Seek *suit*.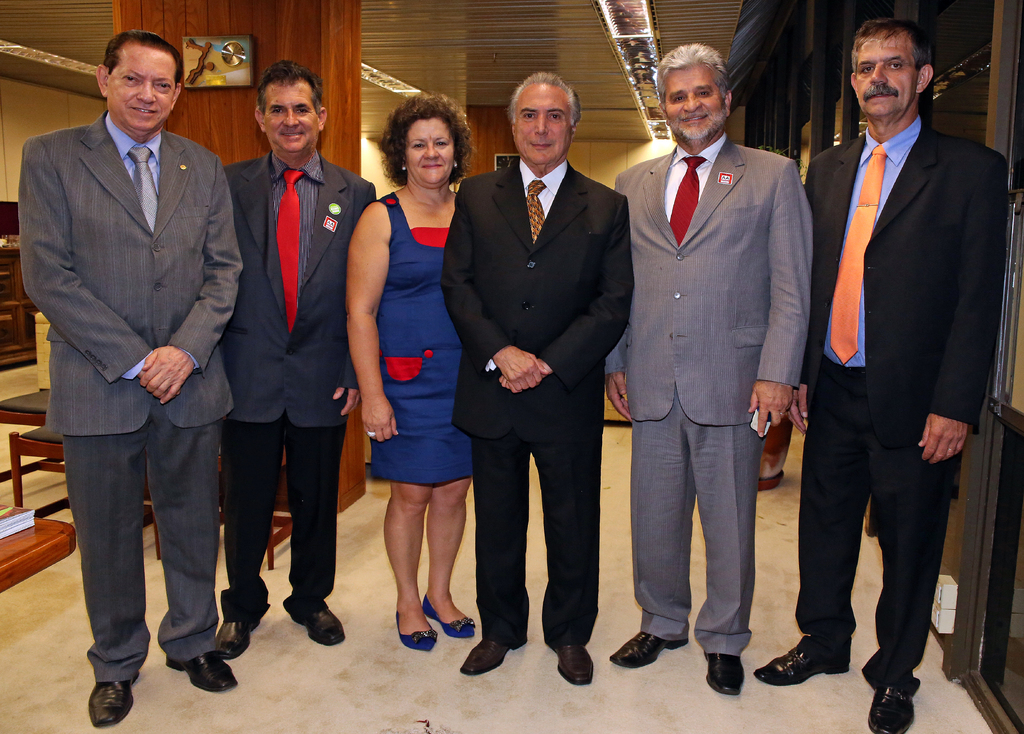
rect(439, 158, 639, 646).
